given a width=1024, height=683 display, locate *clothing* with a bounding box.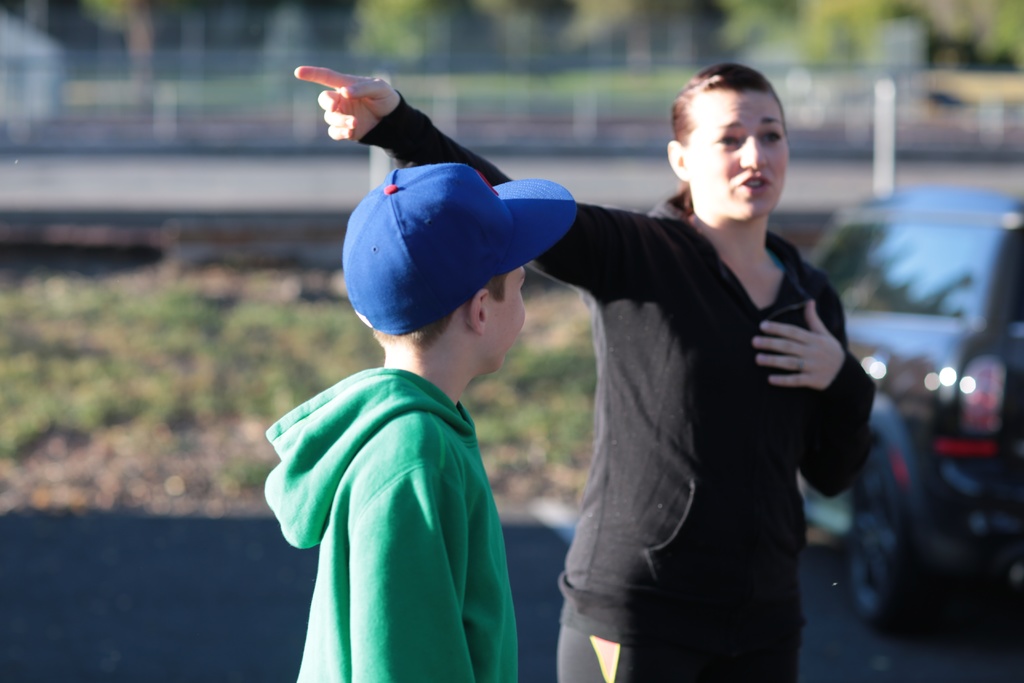
Located: [left=261, top=365, right=517, bottom=682].
